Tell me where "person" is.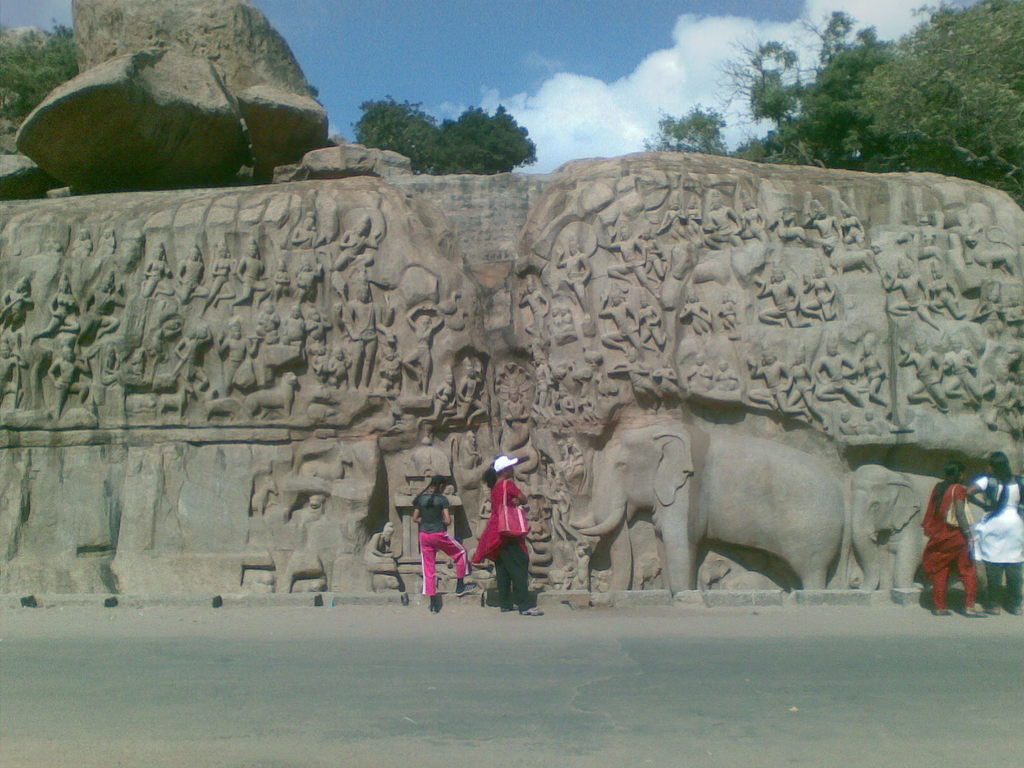
"person" is at {"x1": 916, "y1": 466, "x2": 986, "y2": 621}.
